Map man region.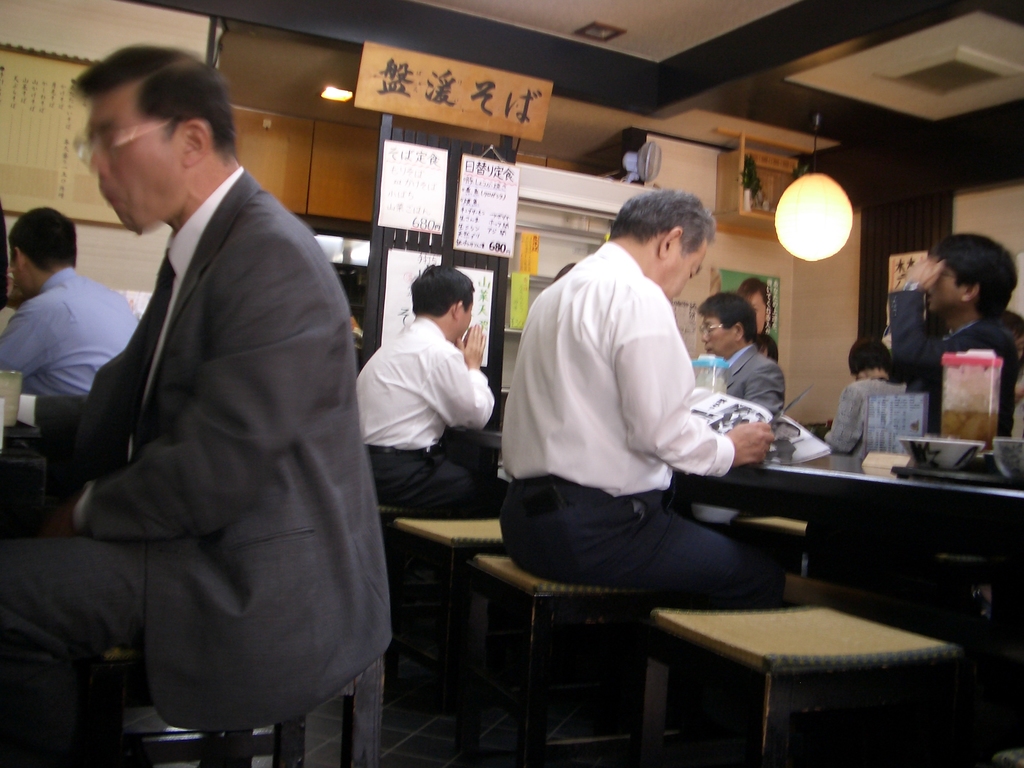
Mapped to box=[0, 208, 136, 400].
